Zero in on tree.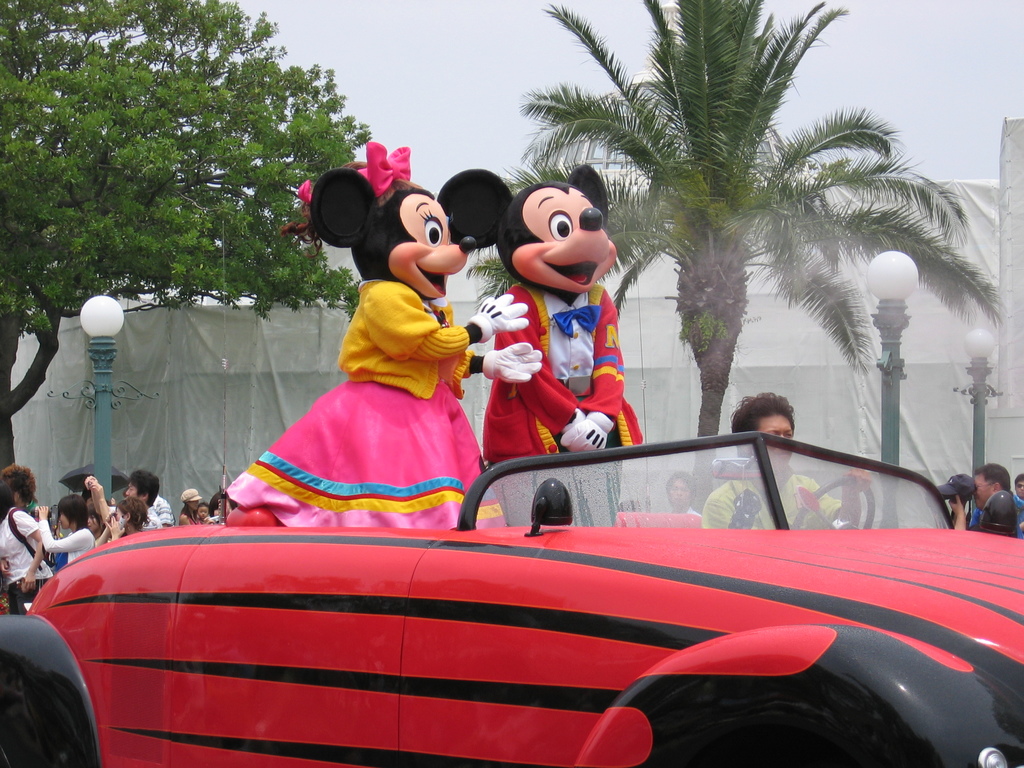
Zeroed in: 463, 0, 1007, 519.
